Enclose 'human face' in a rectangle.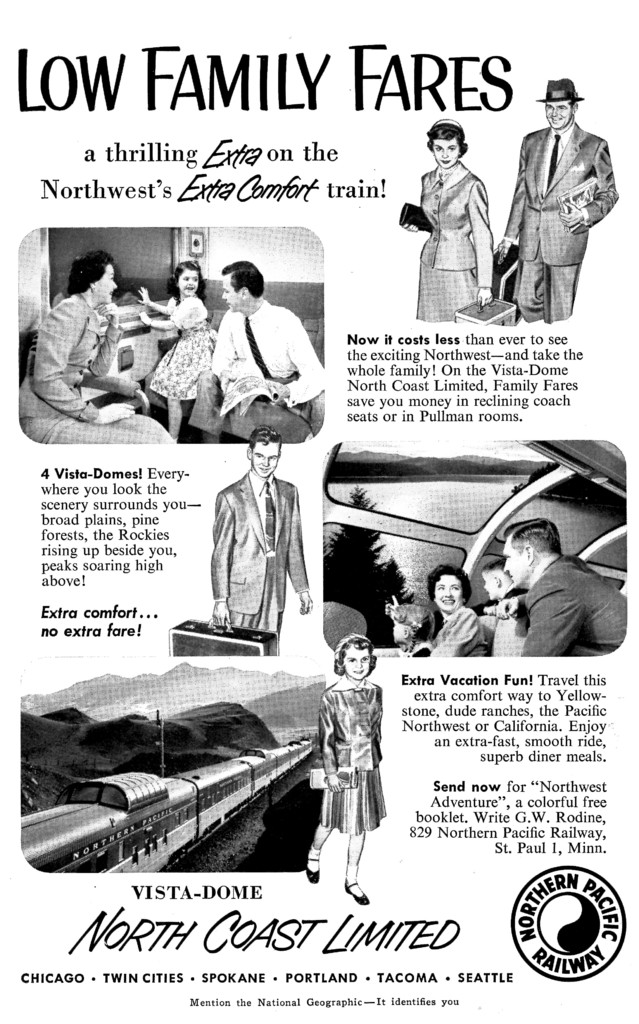
344, 644, 371, 682.
